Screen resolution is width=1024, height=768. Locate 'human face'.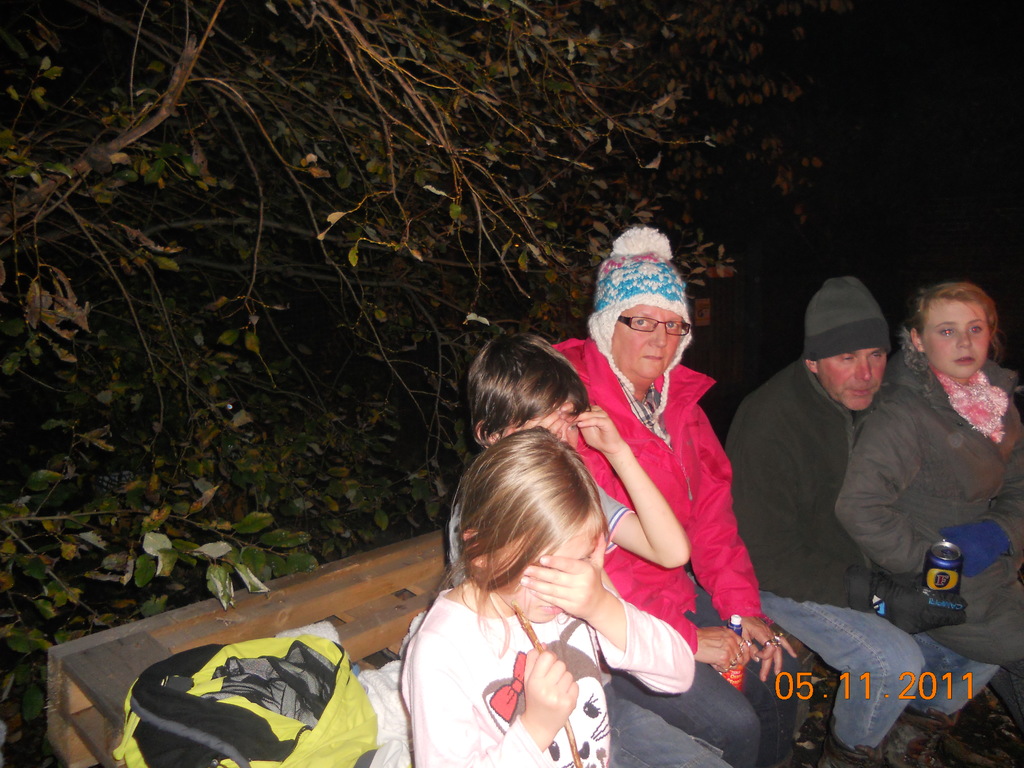
bbox(924, 295, 991, 377).
